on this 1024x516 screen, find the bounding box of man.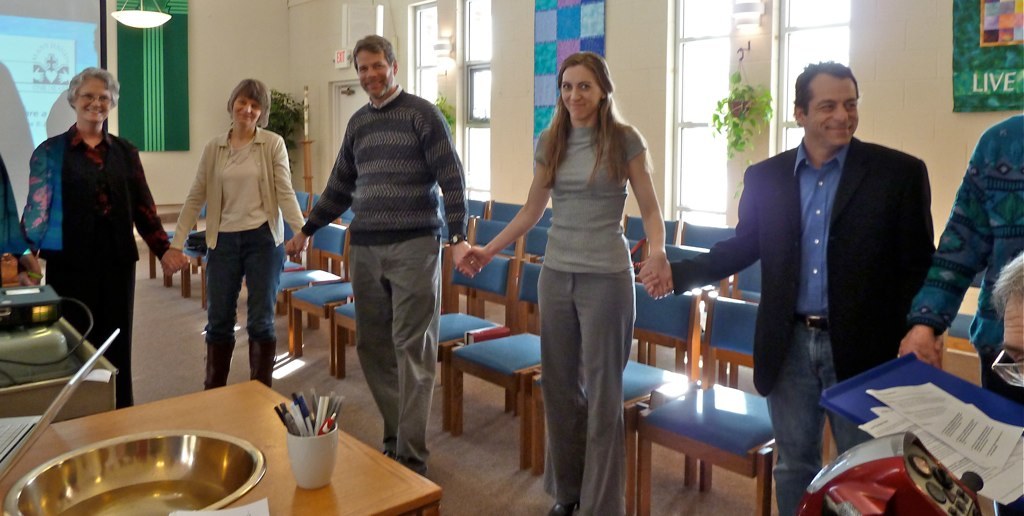
Bounding box: 685:71:931:484.
